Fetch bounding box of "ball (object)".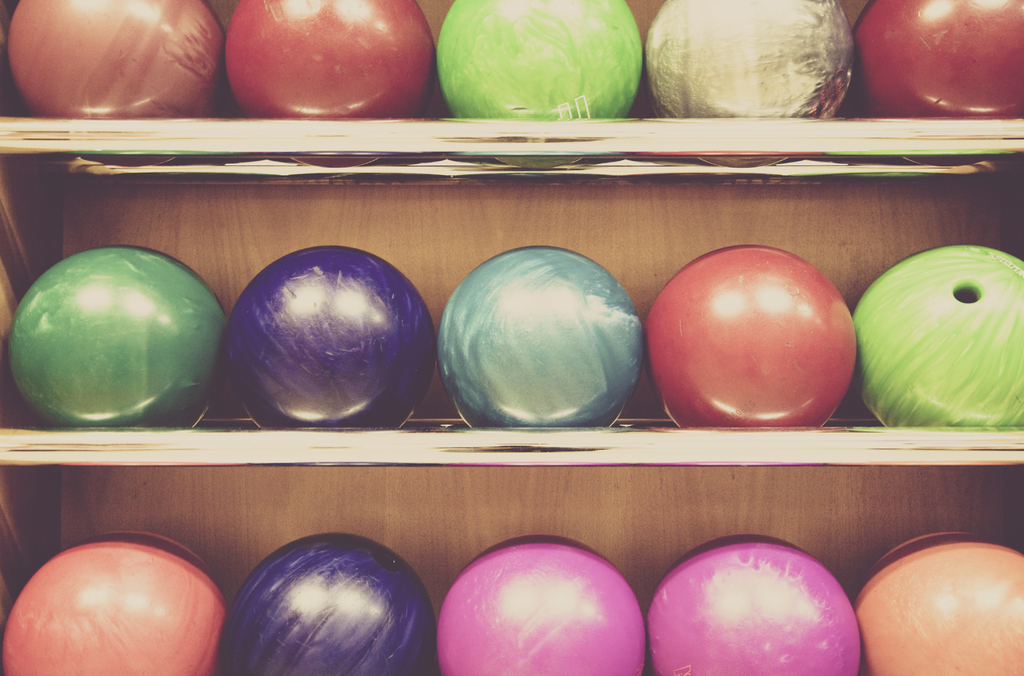
Bbox: Rect(859, 529, 1023, 675).
